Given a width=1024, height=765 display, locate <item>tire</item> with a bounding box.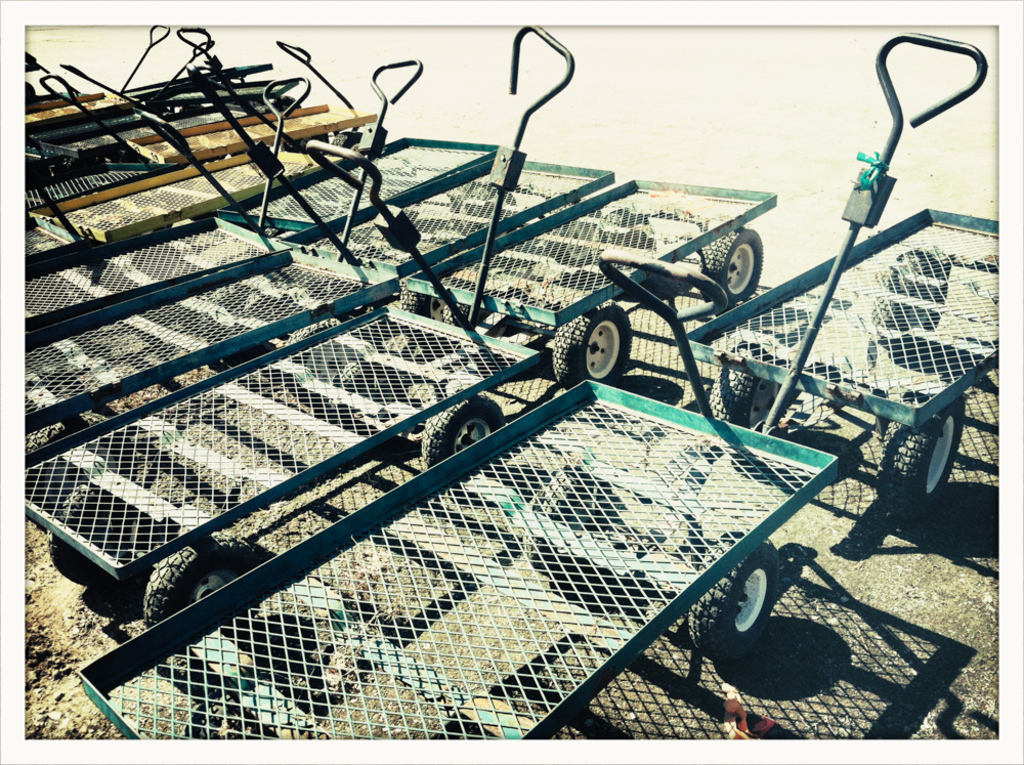
Located: [517, 458, 608, 564].
